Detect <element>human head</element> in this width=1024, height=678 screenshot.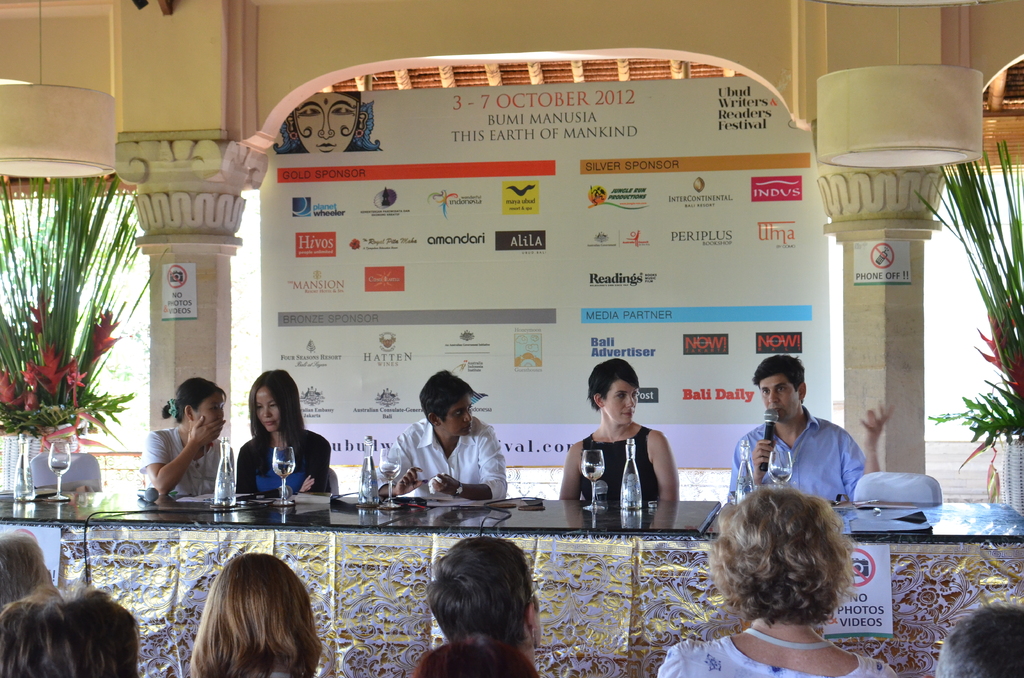
Detection: (x1=714, y1=487, x2=849, y2=626).
